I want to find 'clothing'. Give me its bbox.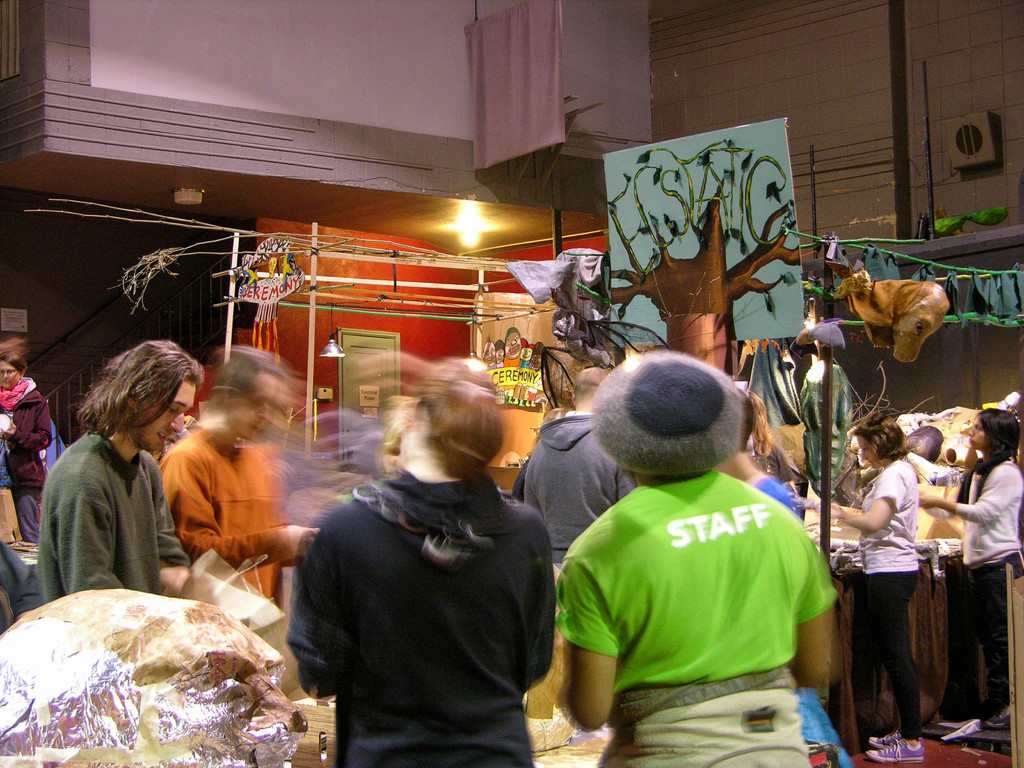
506 409 637 561.
